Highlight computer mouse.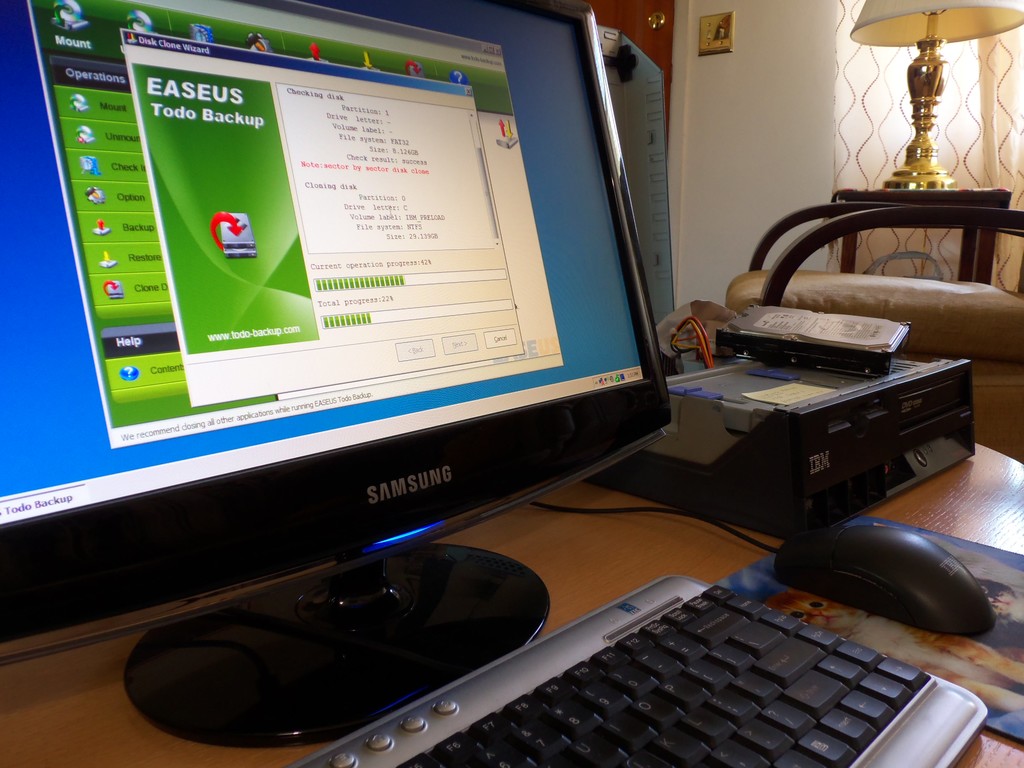
Highlighted region: l=775, t=516, r=998, b=636.
